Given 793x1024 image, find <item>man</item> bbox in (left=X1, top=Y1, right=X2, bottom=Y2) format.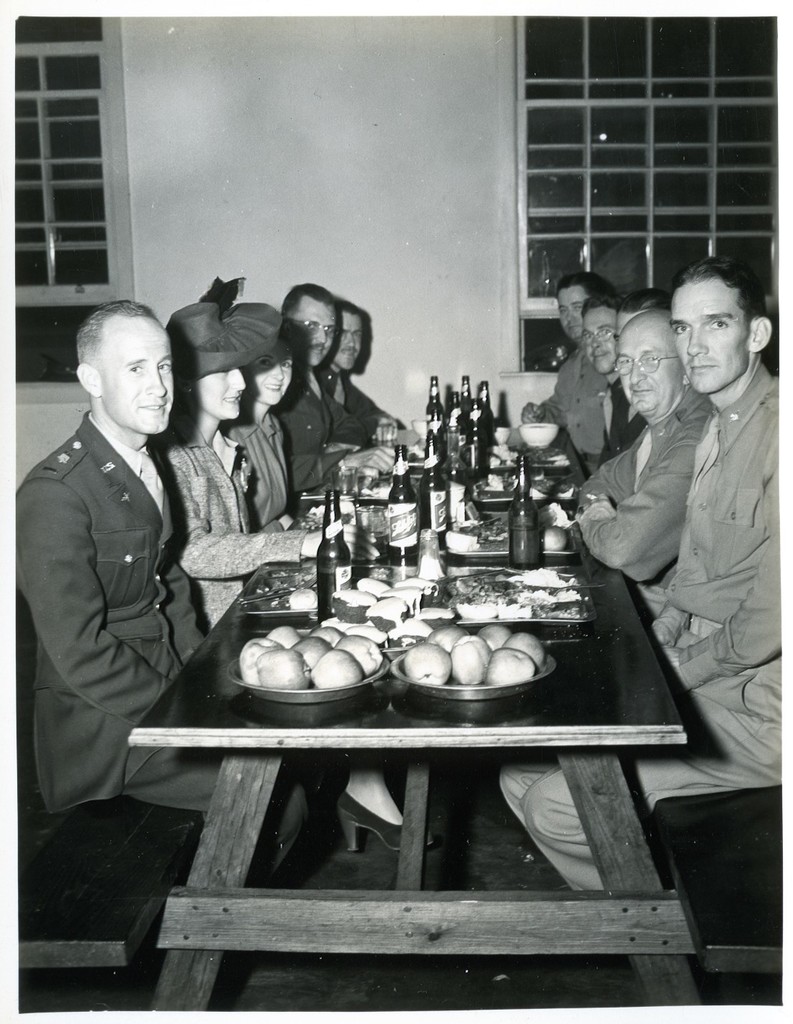
(left=312, top=294, right=407, bottom=429).
